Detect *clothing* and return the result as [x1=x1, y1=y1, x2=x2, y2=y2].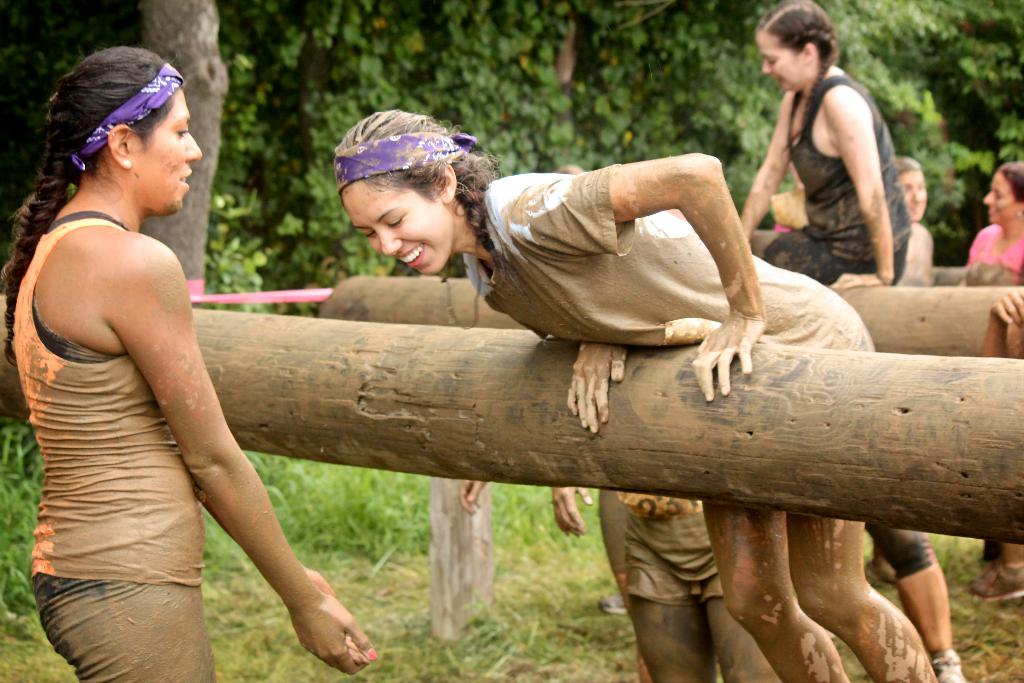
[x1=617, y1=484, x2=732, y2=600].
